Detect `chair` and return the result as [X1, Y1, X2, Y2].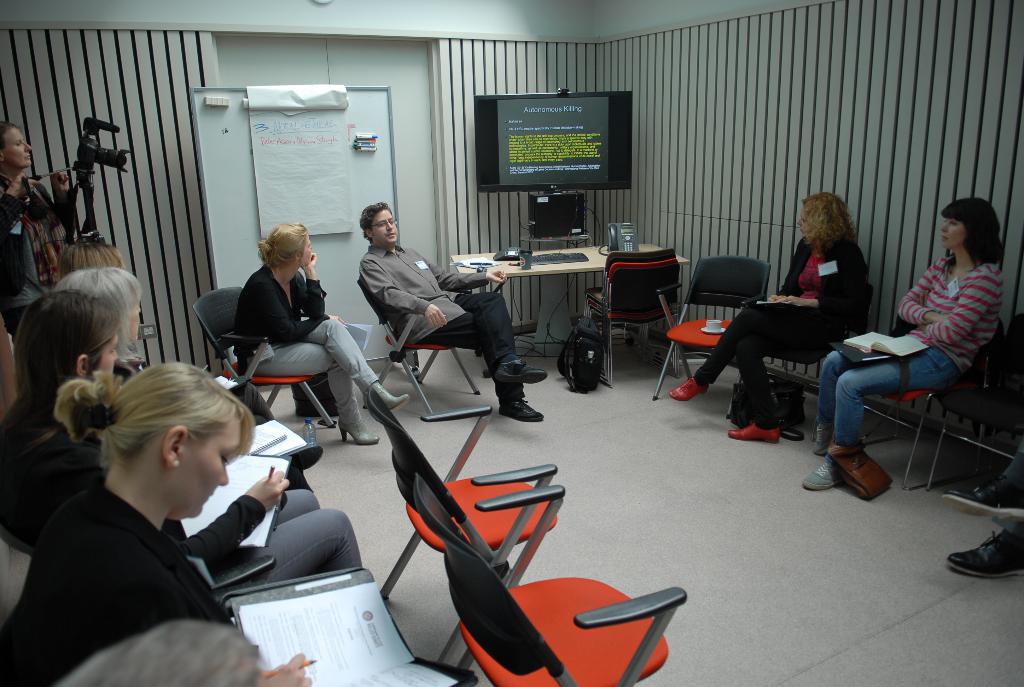
[728, 287, 885, 445].
